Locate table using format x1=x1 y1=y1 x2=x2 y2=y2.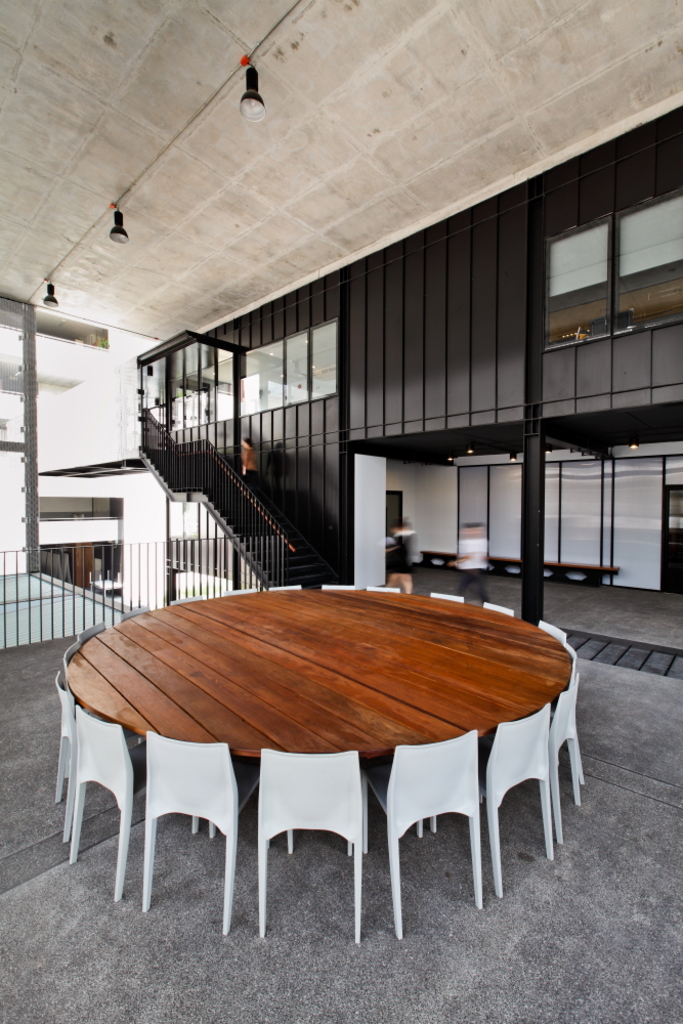
x1=67 y1=587 x2=574 y2=816.
